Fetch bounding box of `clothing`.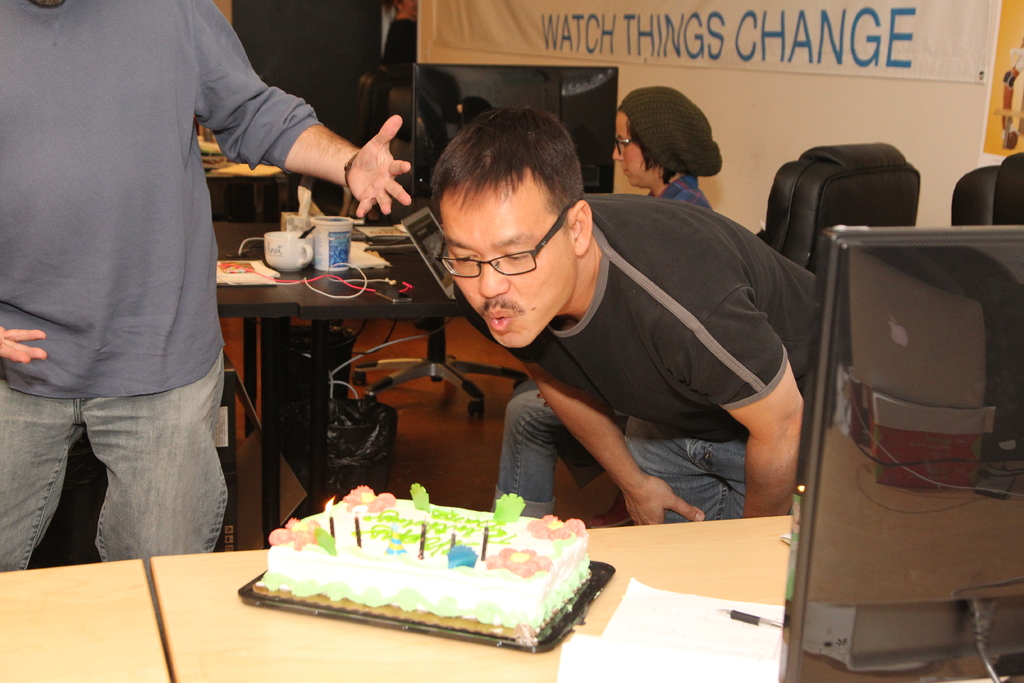
Bbox: bbox(488, 173, 706, 517).
